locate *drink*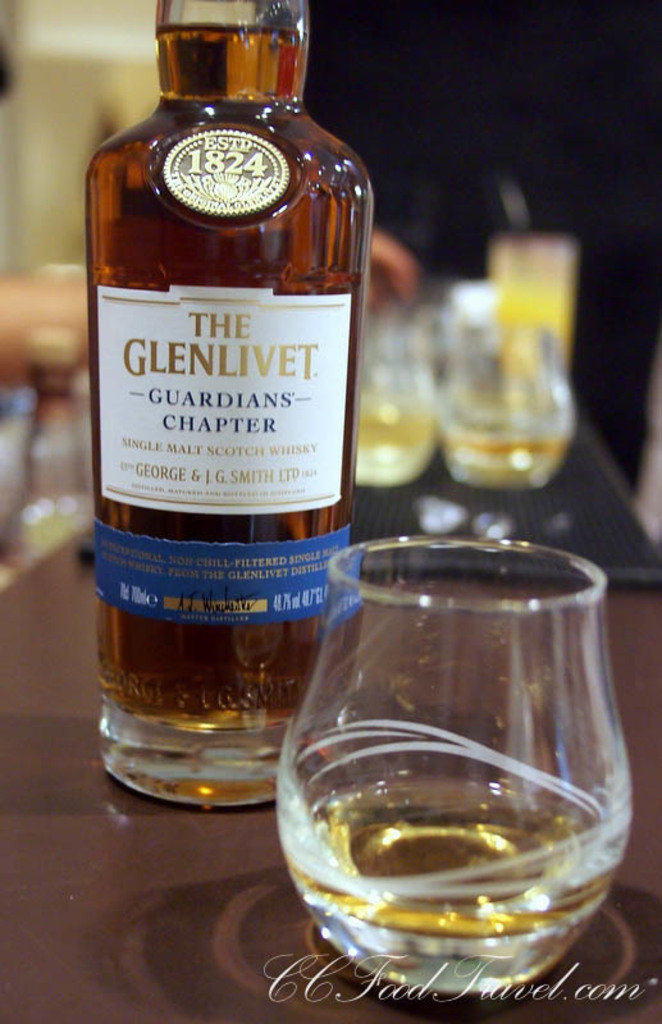
x1=295 y1=776 x2=608 y2=934
